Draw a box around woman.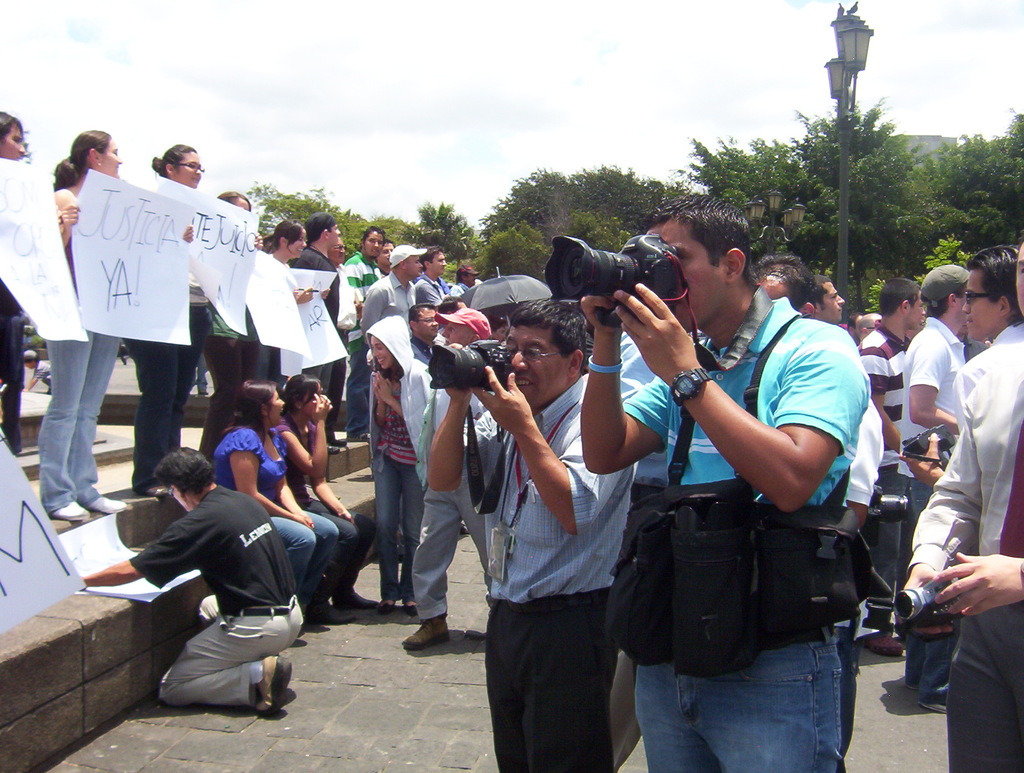
<region>47, 128, 127, 525</region>.
